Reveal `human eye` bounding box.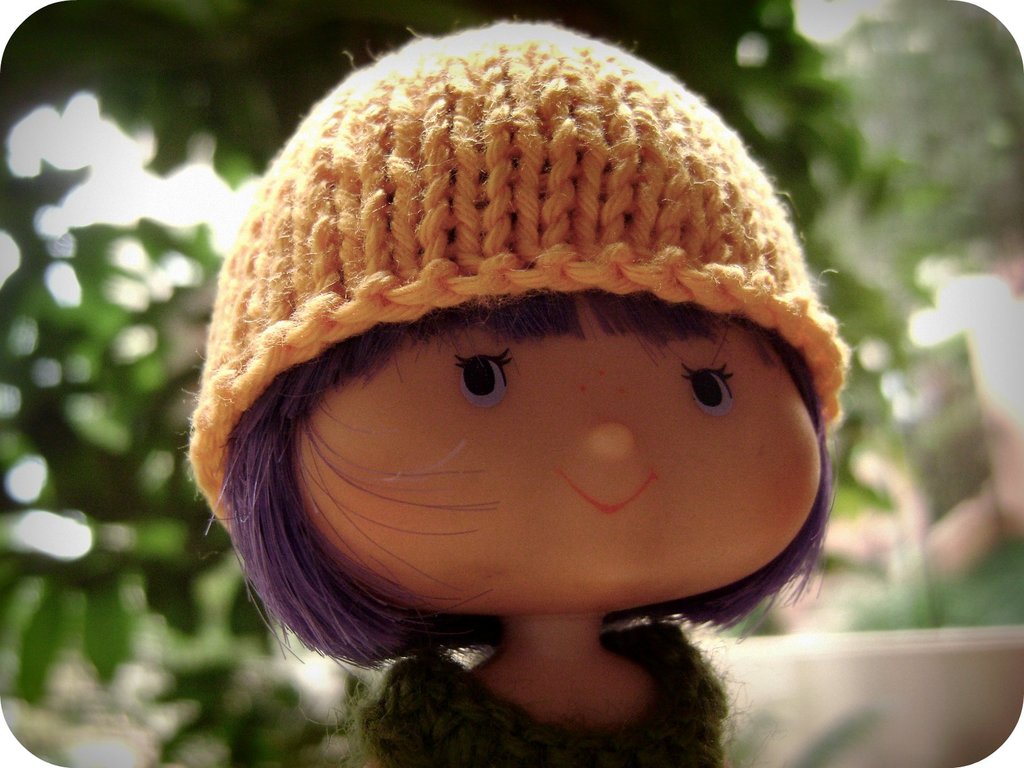
Revealed: 678,358,733,415.
